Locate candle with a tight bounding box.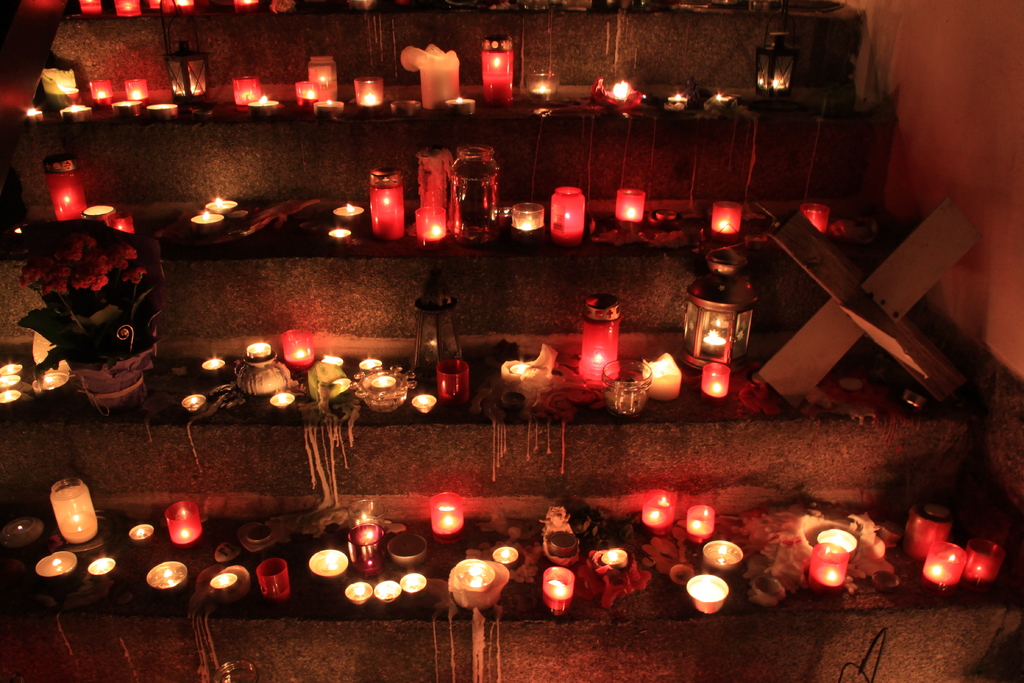
[left=701, top=361, right=730, bottom=400].
